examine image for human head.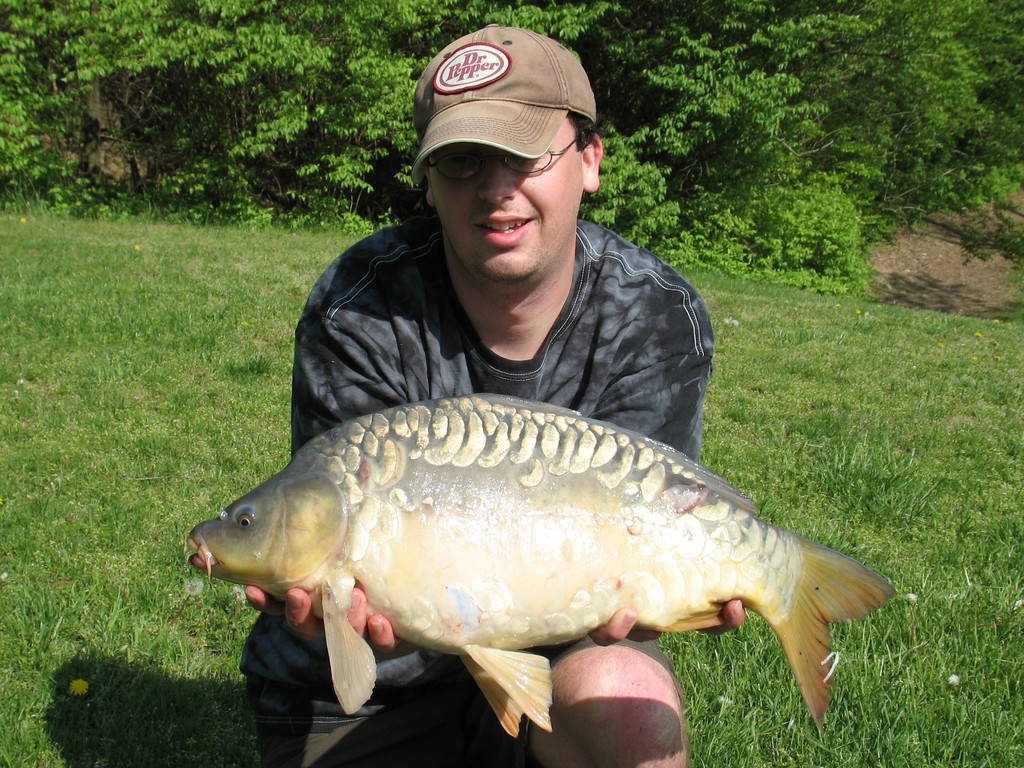
Examination result: 409/19/604/291.
